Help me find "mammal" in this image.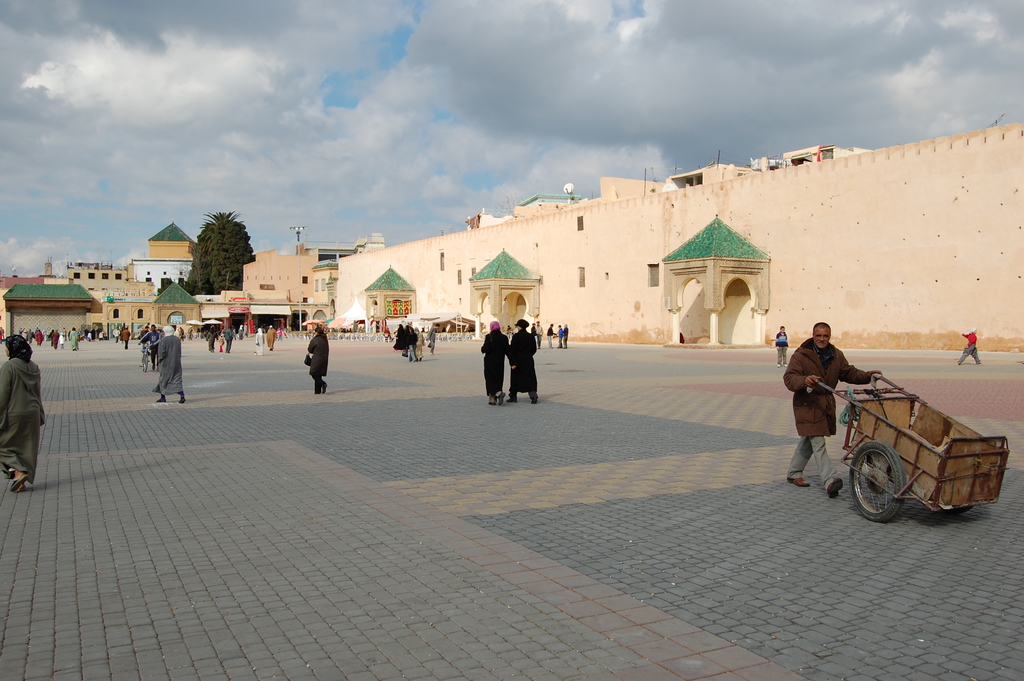
Found it: rect(88, 331, 92, 340).
